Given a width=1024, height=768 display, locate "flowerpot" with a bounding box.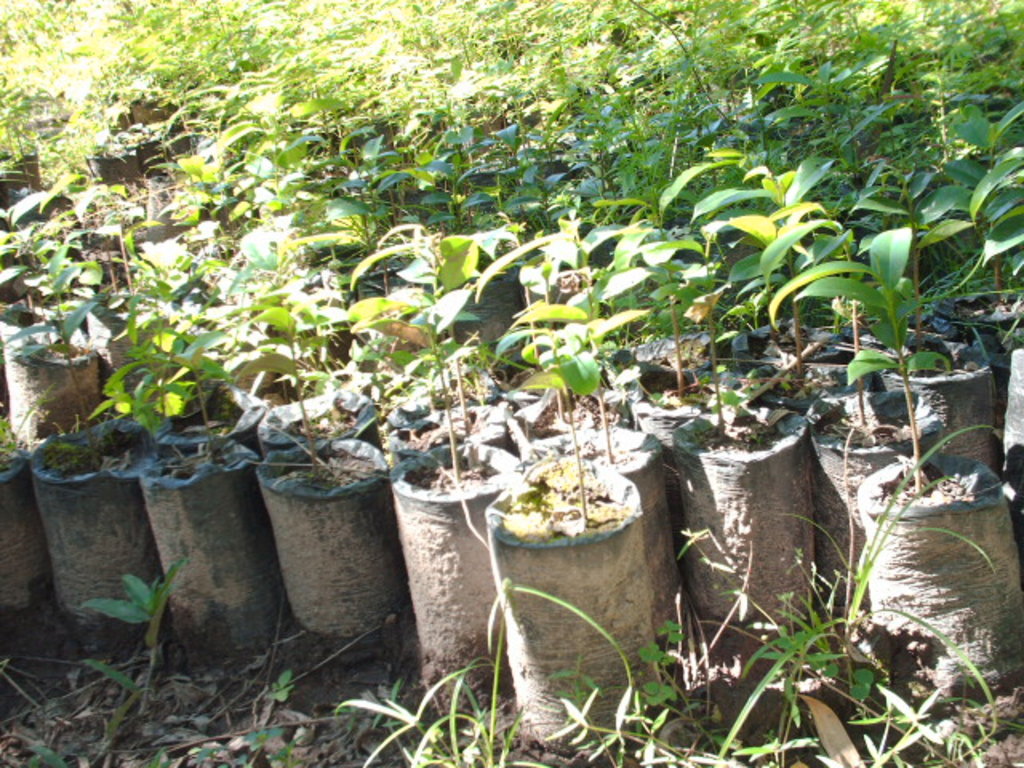
Located: select_region(864, 438, 1014, 702).
